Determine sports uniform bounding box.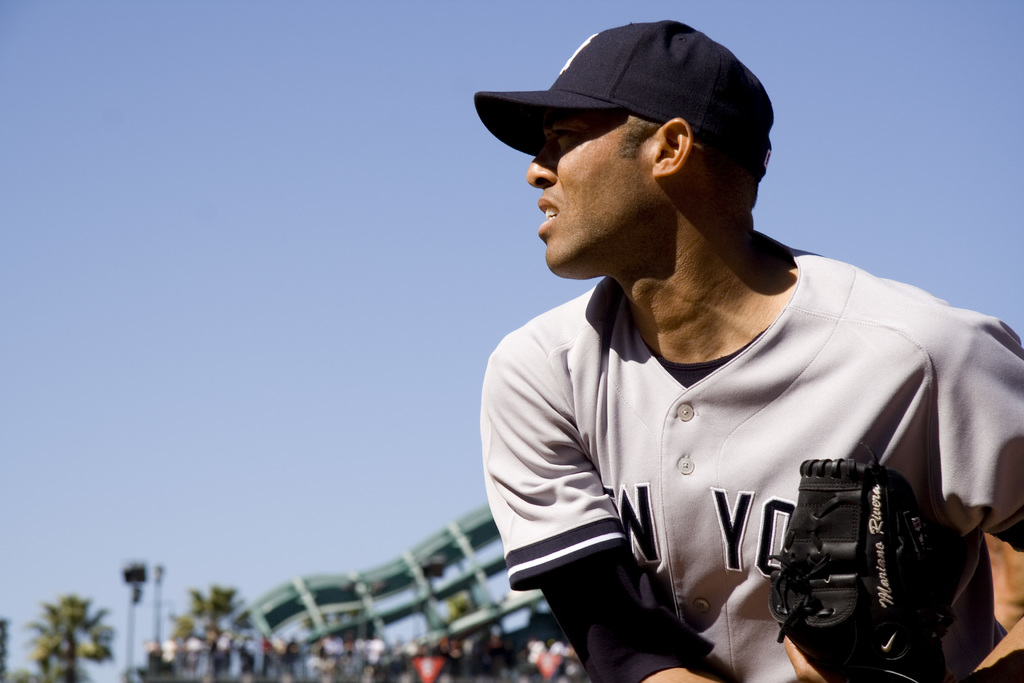
Determined: detection(478, 226, 1023, 682).
